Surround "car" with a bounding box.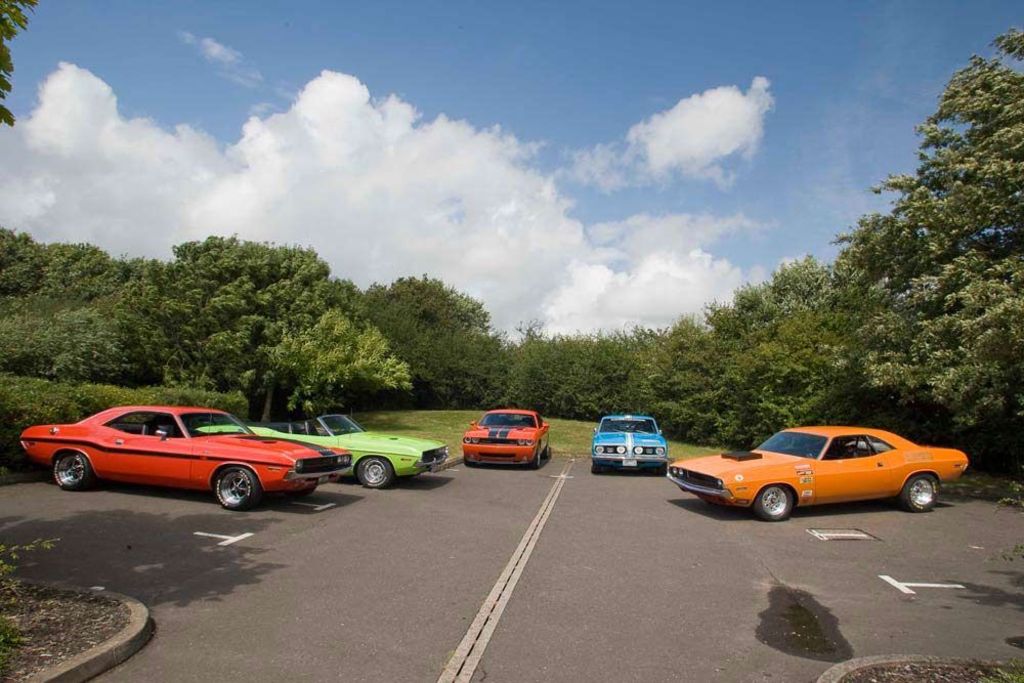
[20, 405, 352, 510].
